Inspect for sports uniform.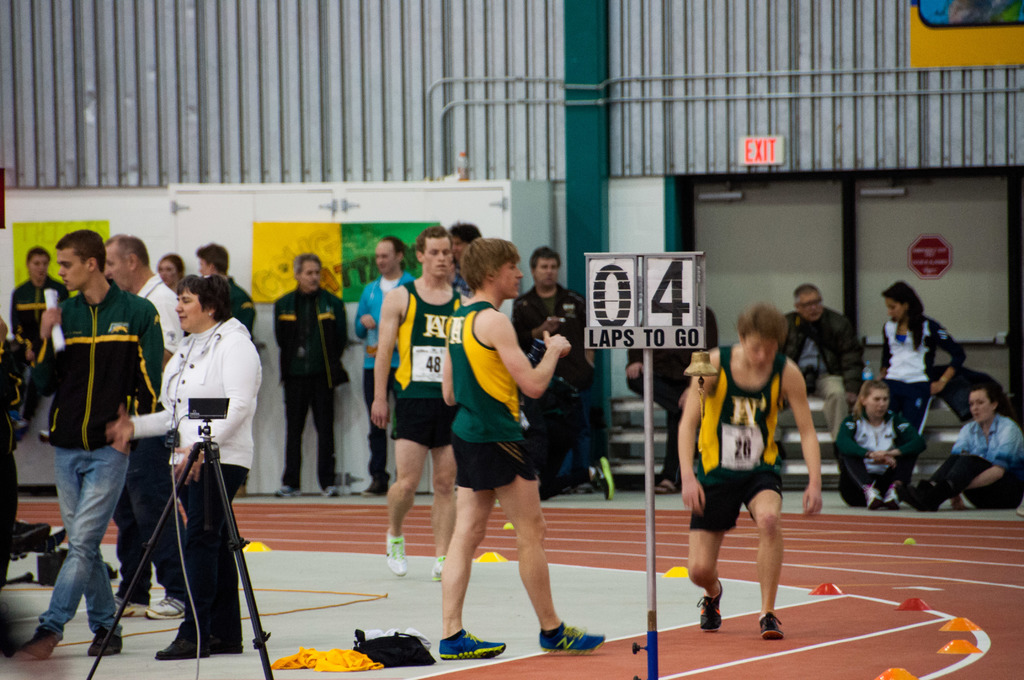
Inspection: 225,279,258,339.
